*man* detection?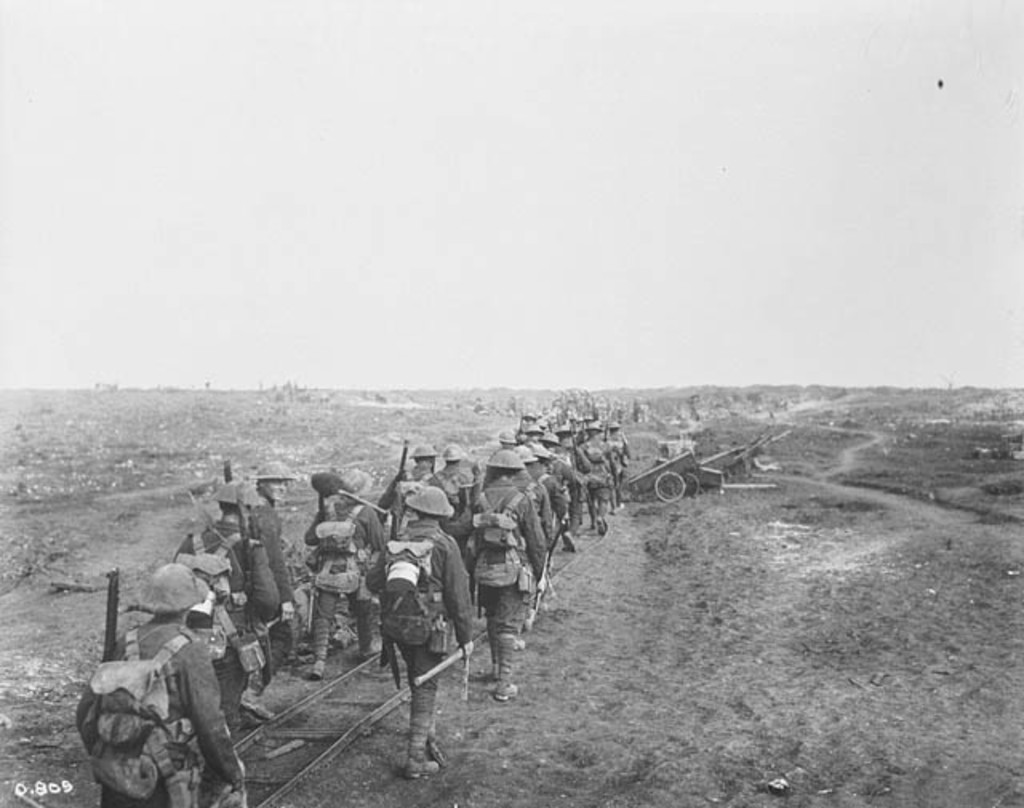
[360,493,467,781]
